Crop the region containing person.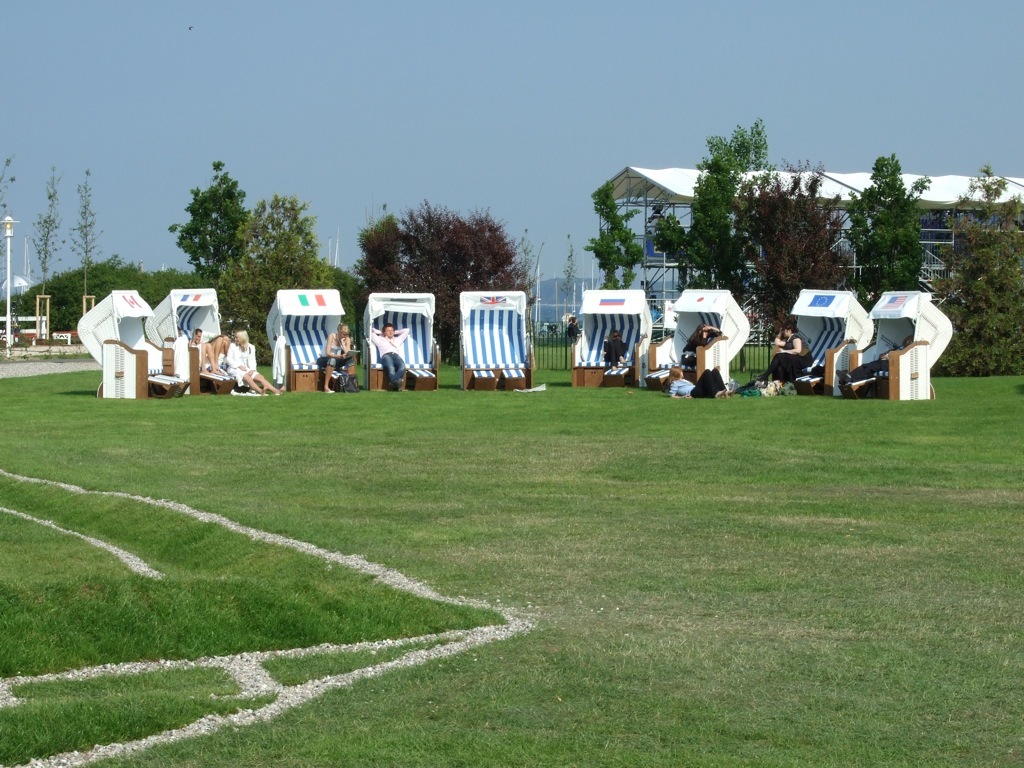
Crop region: x1=316 y1=324 x2=358 y2=394.
